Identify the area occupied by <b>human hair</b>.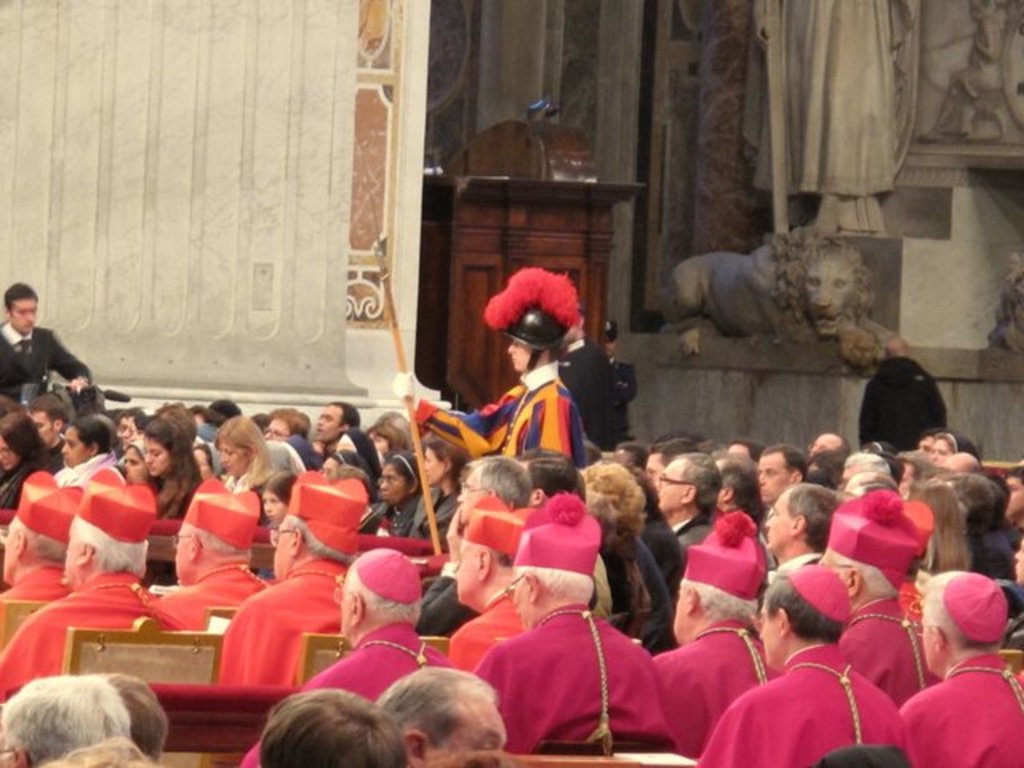
Area: box(157, 398, 187, 411).
